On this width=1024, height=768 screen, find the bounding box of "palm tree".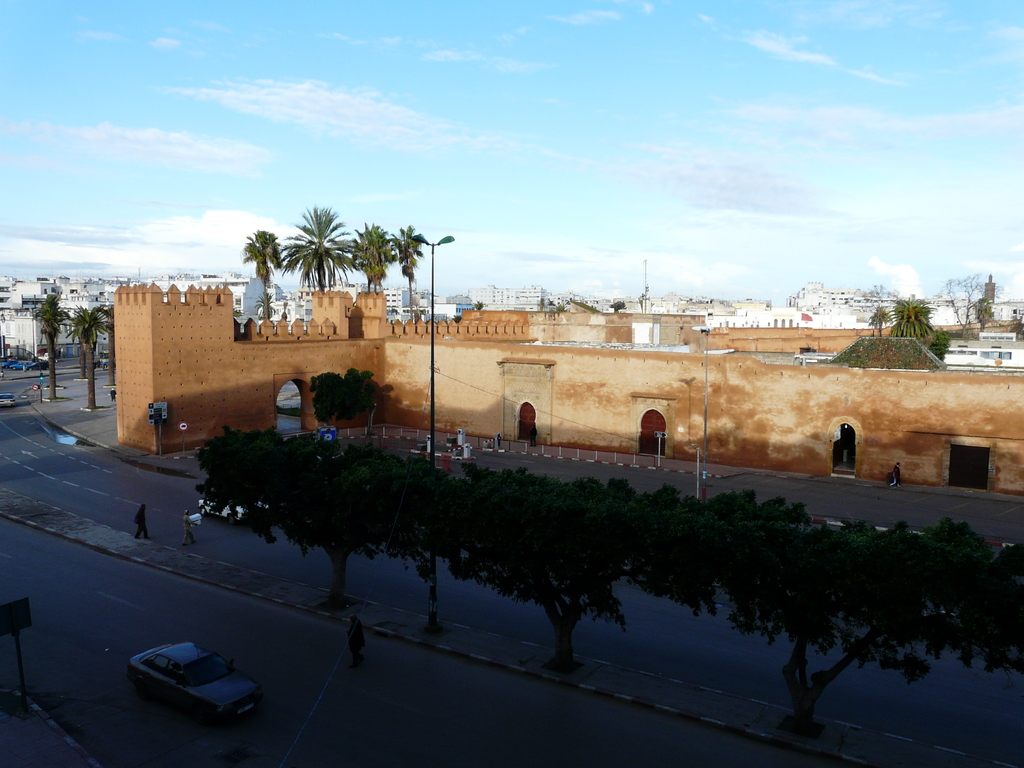
Bounding box: 892 289 936 339.
